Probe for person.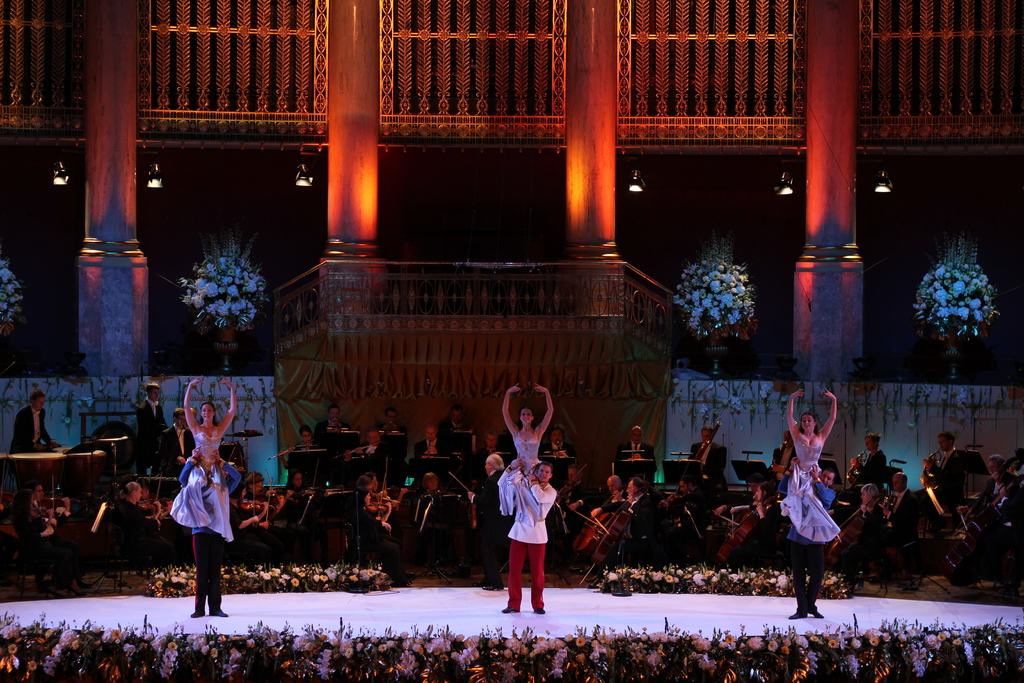
Probe result: l=28, t=481, r=73, b=562.
